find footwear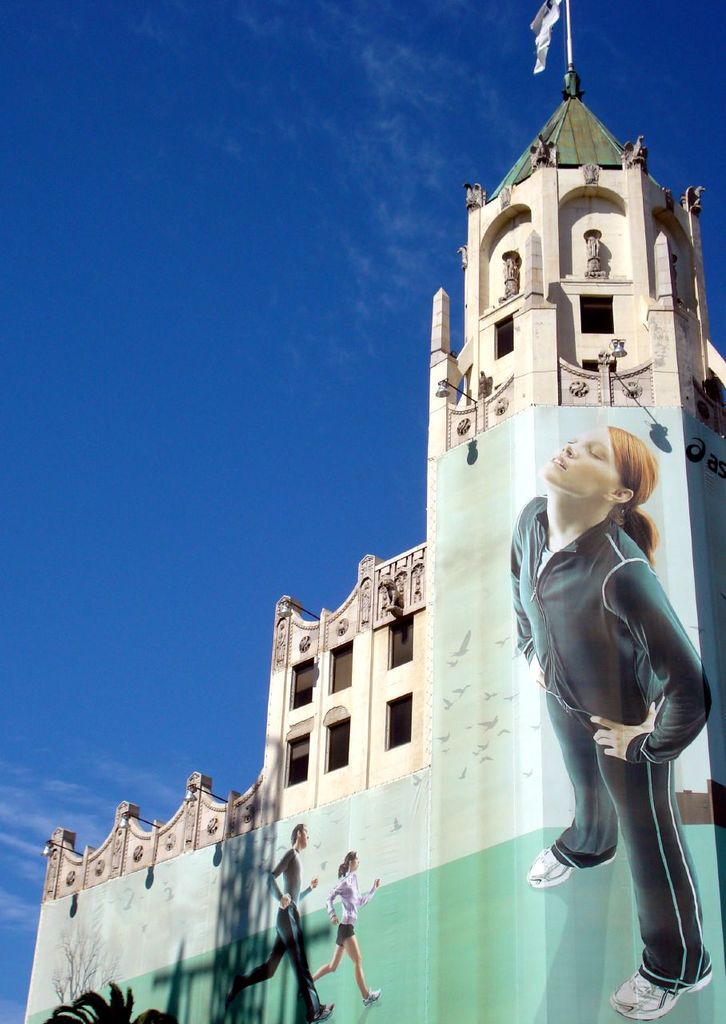
rect(525, 846, 614, 885)
